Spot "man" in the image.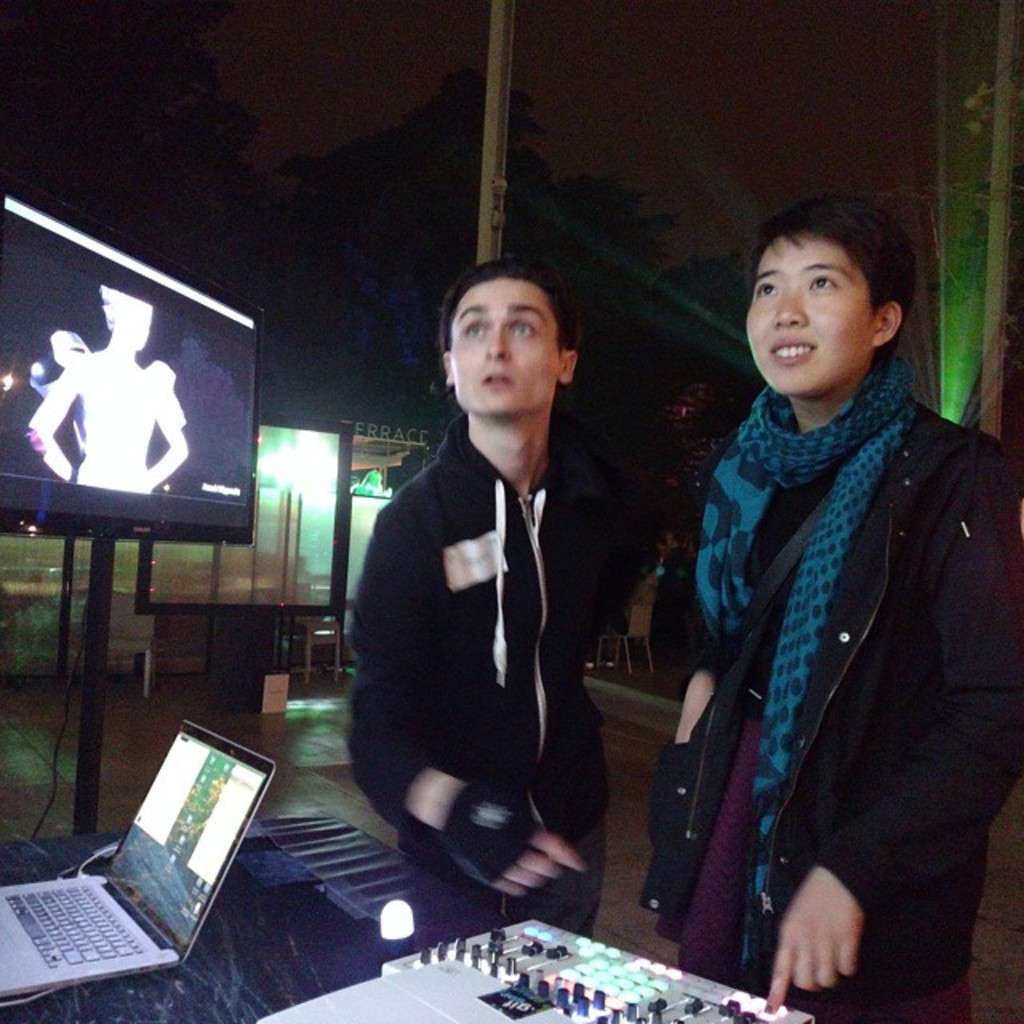
"man" found at [x1=349, y1=248, x2=666, y2=939].
